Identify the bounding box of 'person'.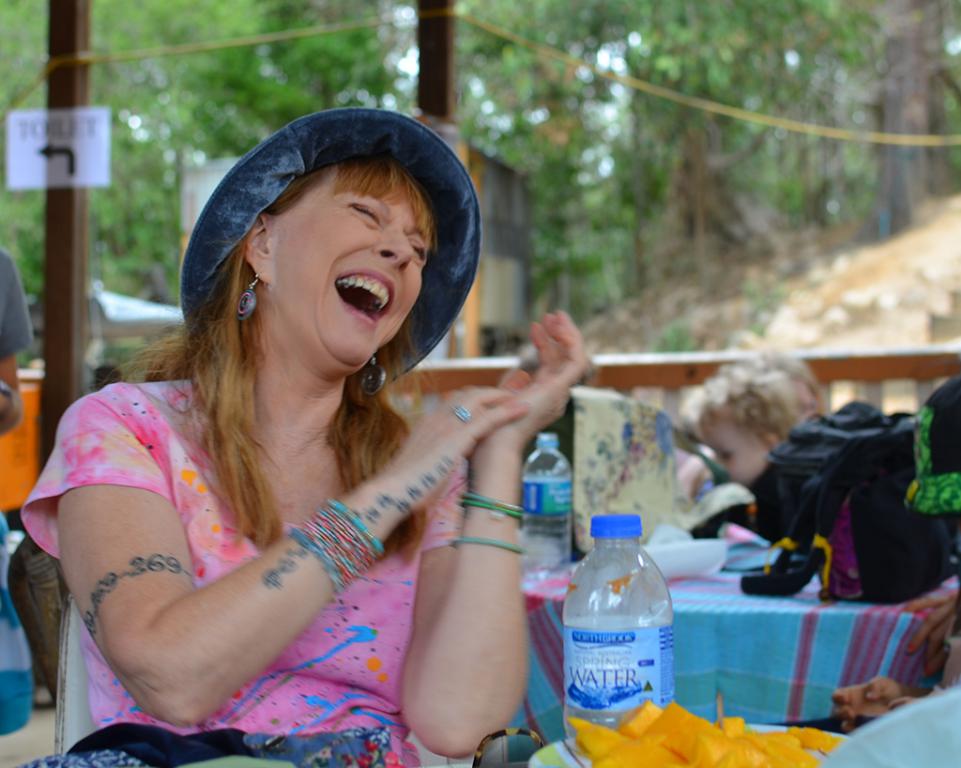
(60, 106, 598, 767).
